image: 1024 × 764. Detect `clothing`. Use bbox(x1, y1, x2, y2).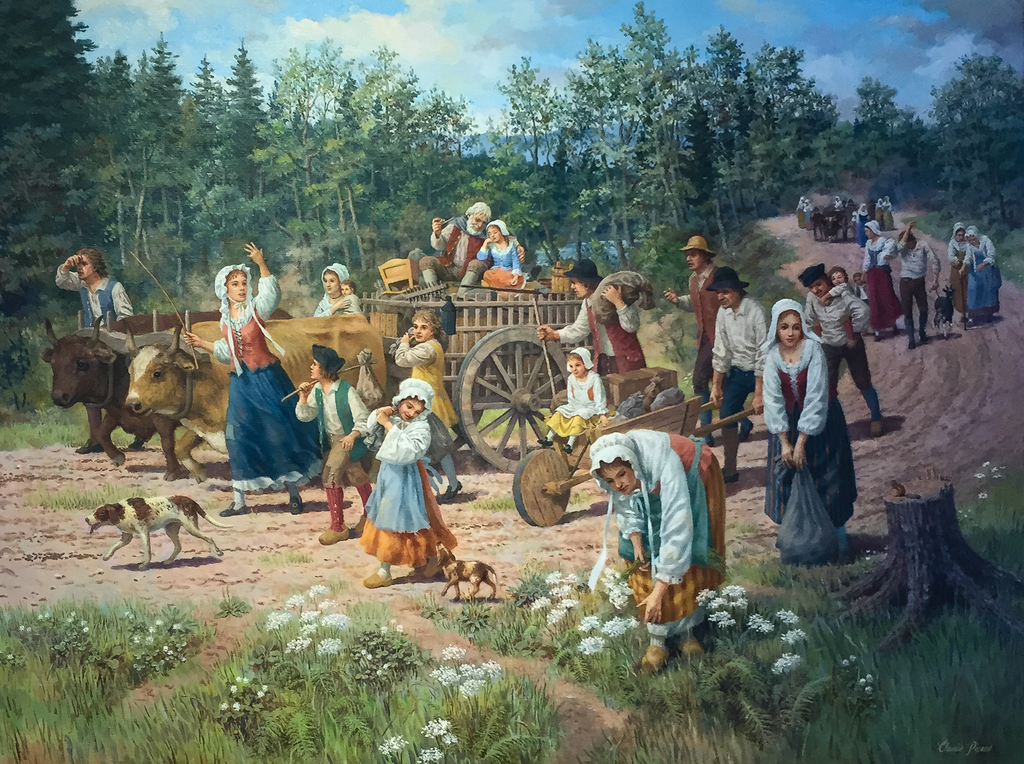
bbox(410, 215, 486, 289).
